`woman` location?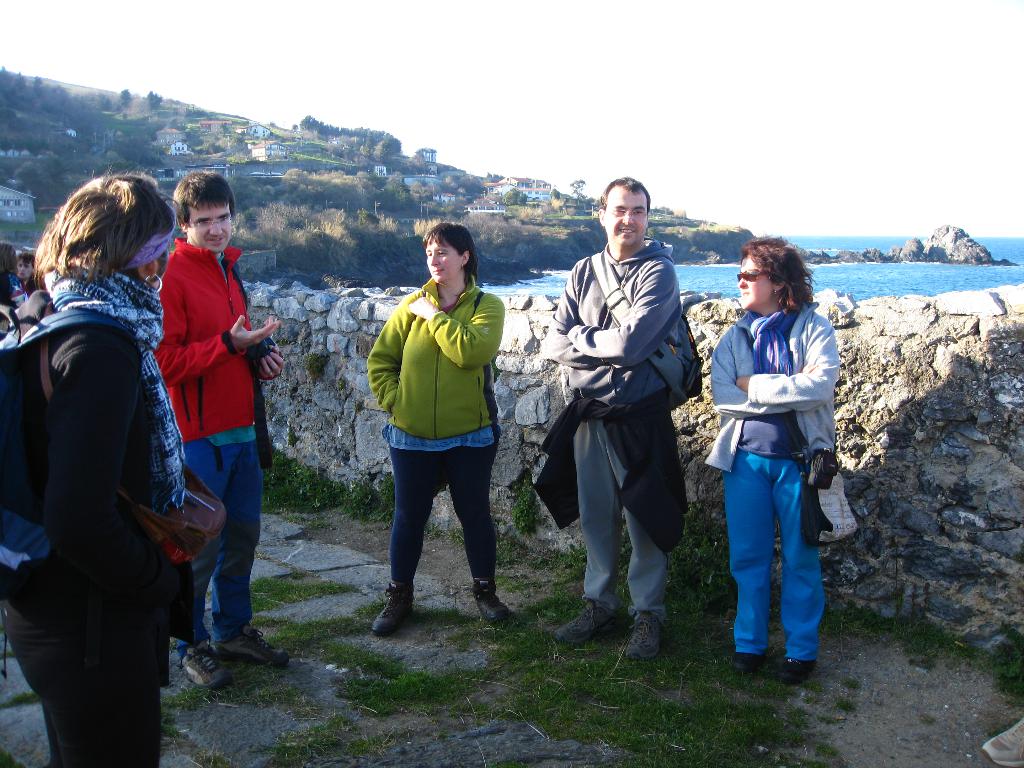
{"x1": 356, "y1": 223, "x2": 521, "y2": 634}
